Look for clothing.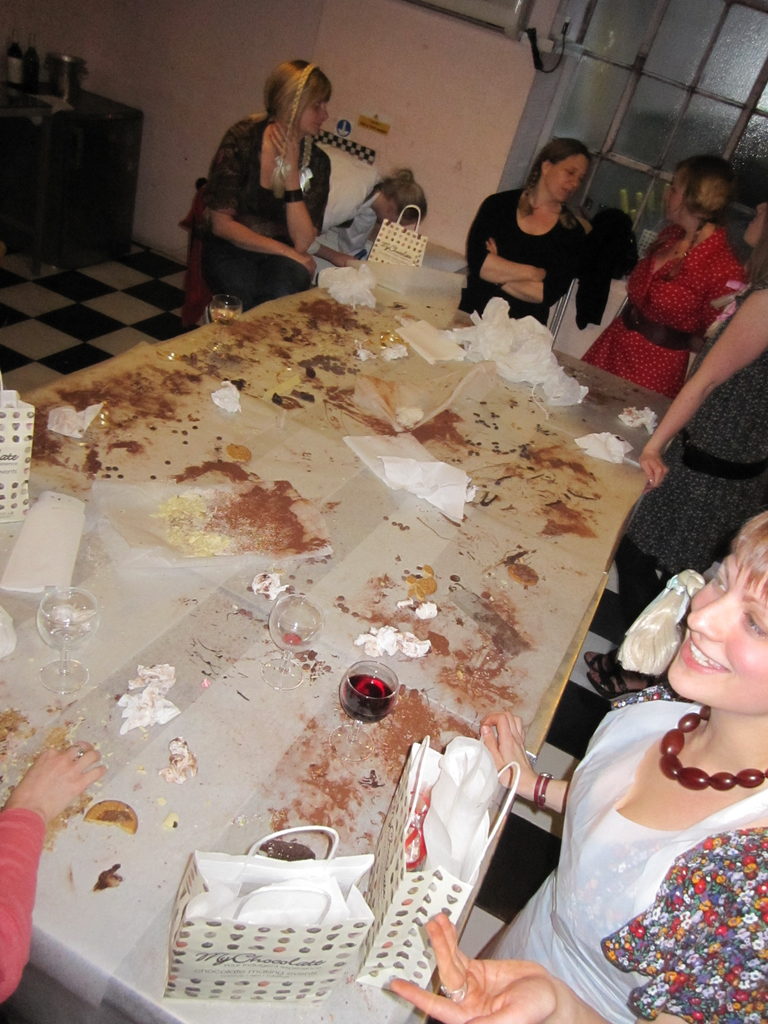
Found: <box>459,188,588,312</box>.
